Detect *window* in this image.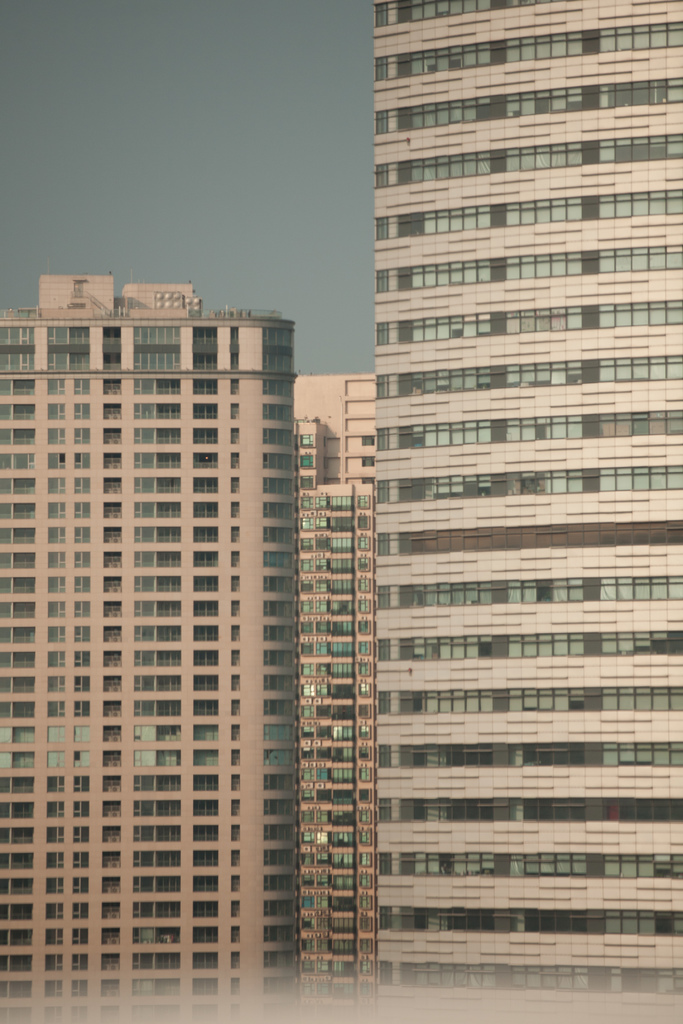
Detection: l=193, t=374, r=215, b=397.
